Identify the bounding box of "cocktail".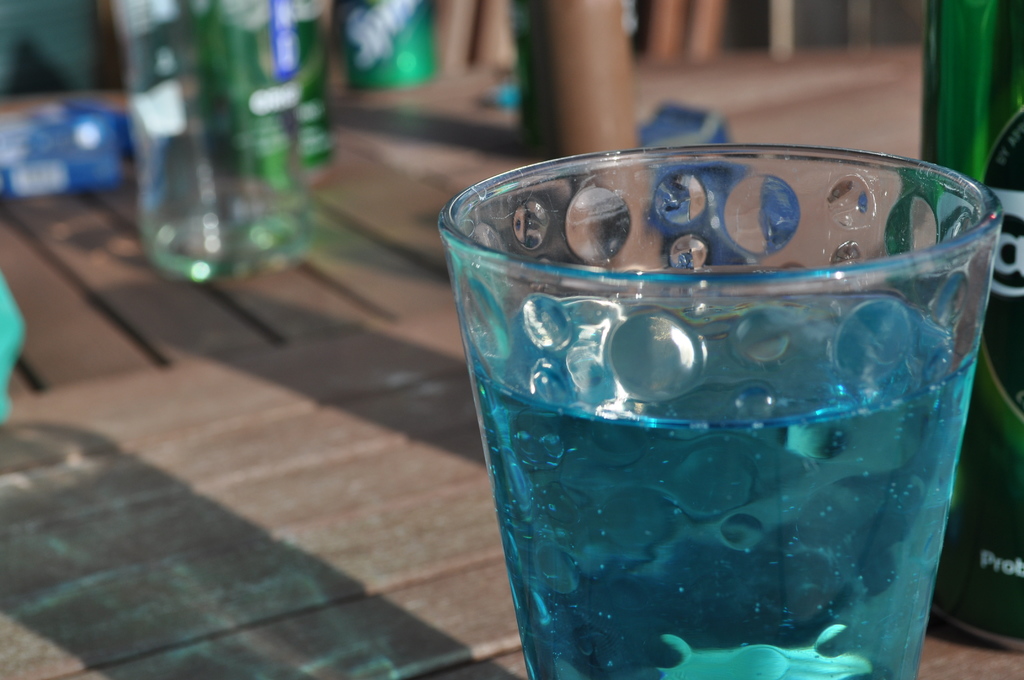
434/147/1002/679.
